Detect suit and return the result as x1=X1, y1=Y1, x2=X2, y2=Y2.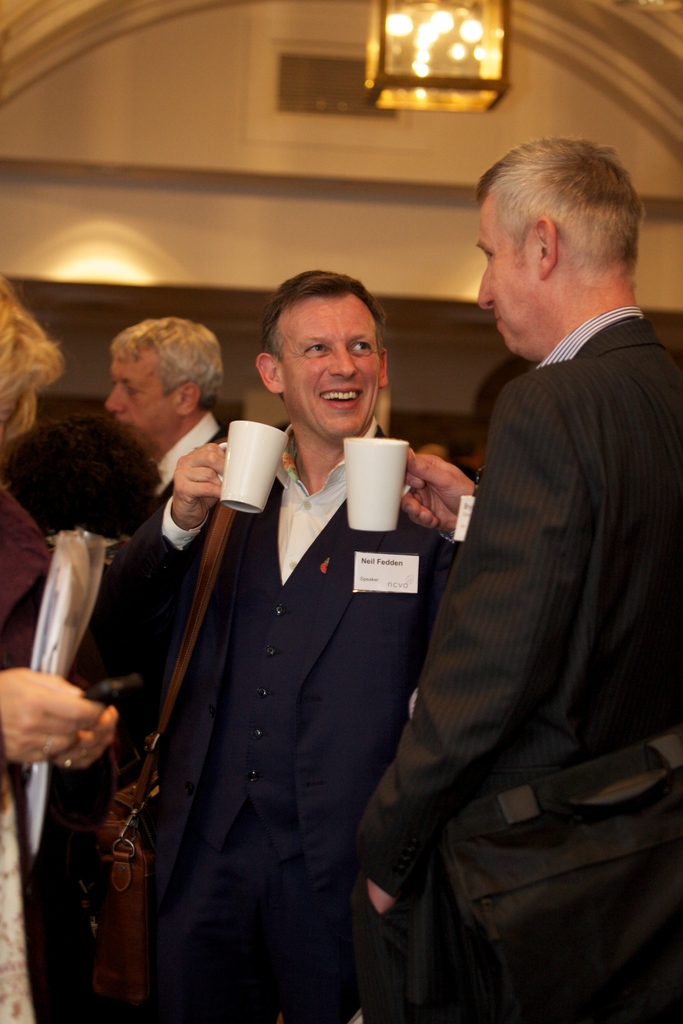
x1=351, y1=308, x2=682, y2=1022.
